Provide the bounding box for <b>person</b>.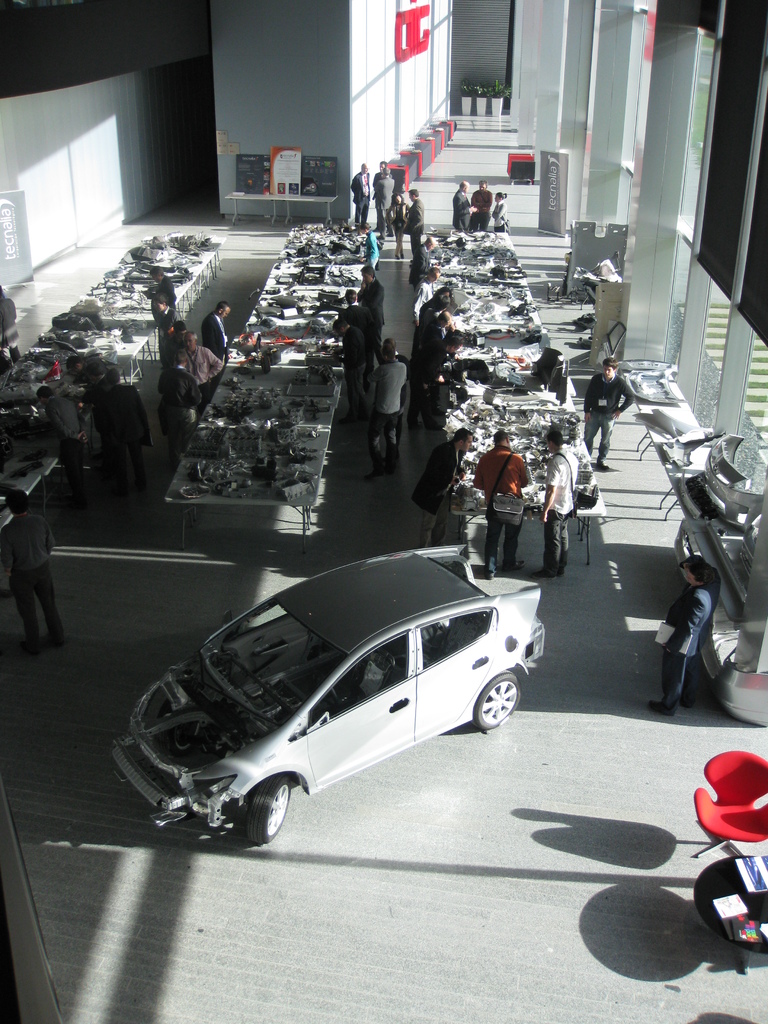
367/271/387/332.
